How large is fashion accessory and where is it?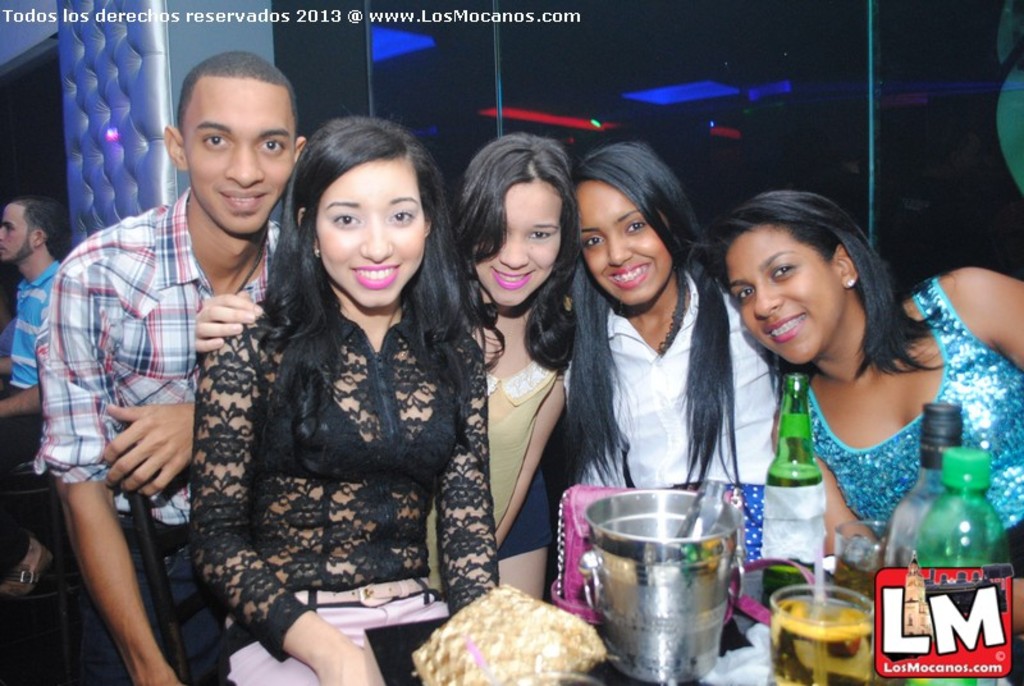
Bounding box: <region>411, 580, 613, 685</region>.
